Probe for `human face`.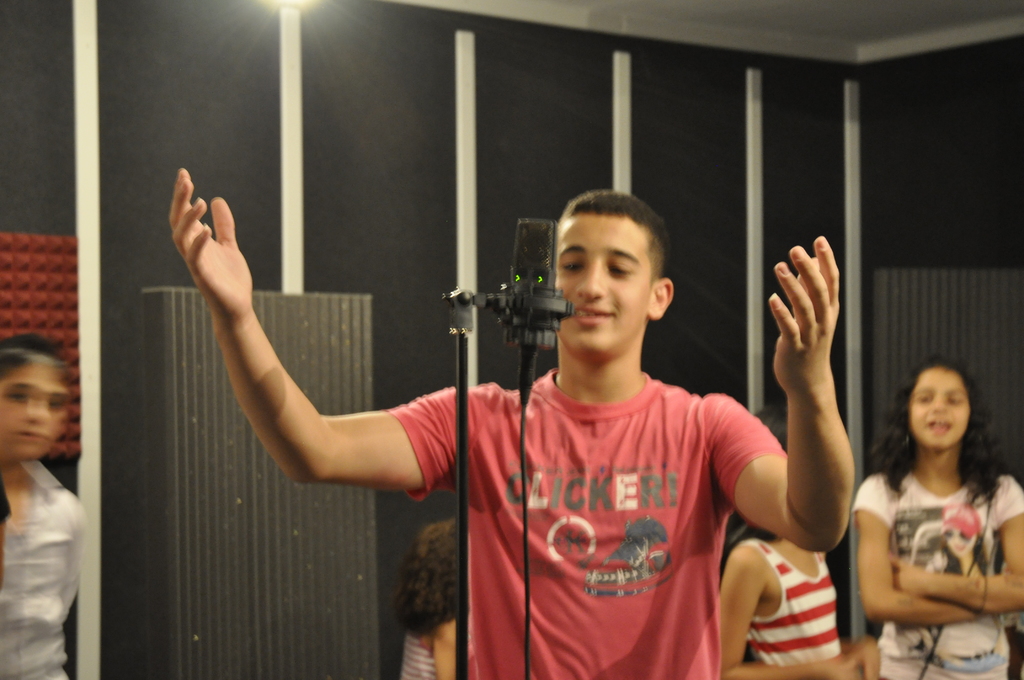
Probe result: <region>913, 371, 974, 450</region>.
